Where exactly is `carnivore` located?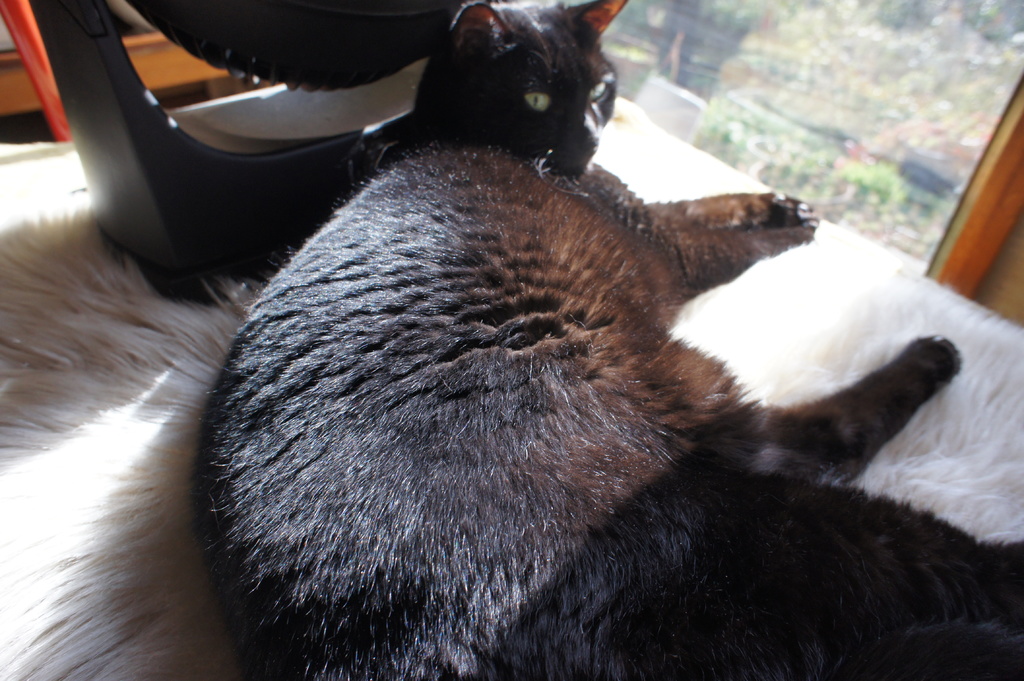
Its bounding box is region(181, 0, 1023, 680).
